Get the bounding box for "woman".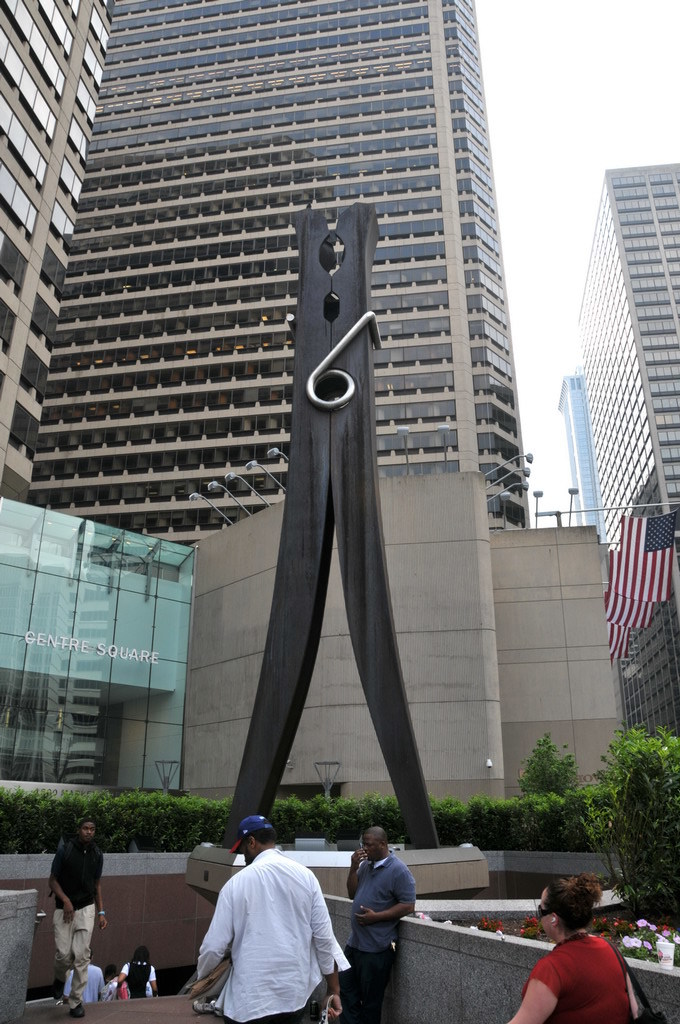
x1=112 y1=946 x2=157 y2=1003.
